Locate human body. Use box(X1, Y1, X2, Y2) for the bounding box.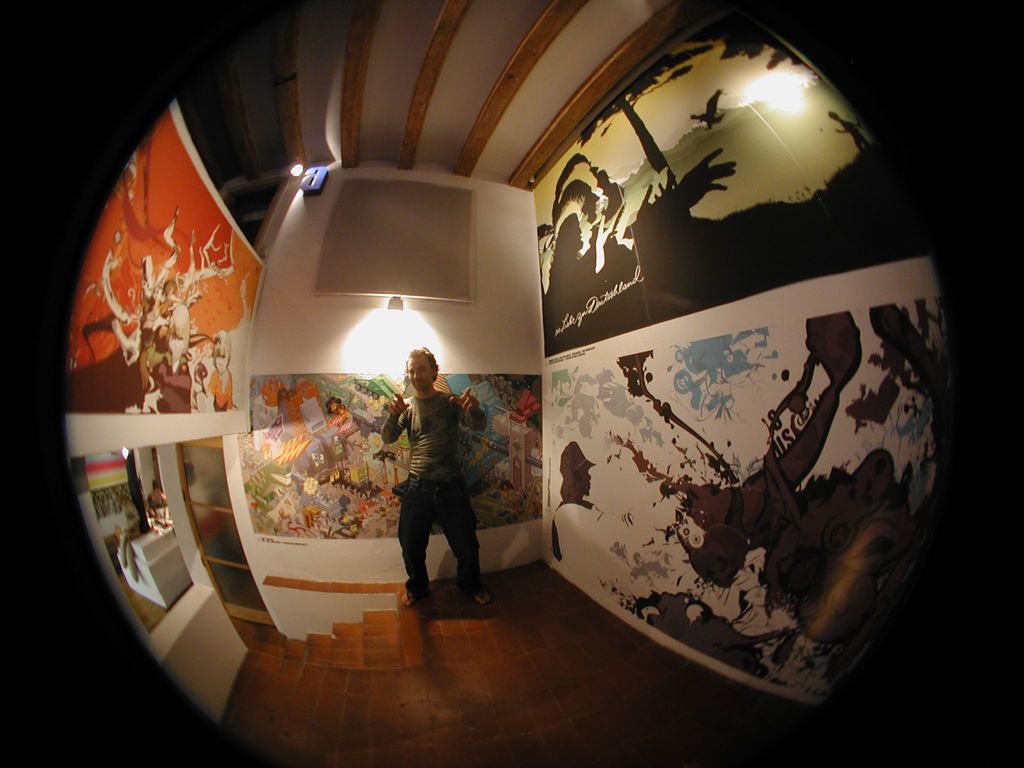
box(374, 342, 484, 602).
